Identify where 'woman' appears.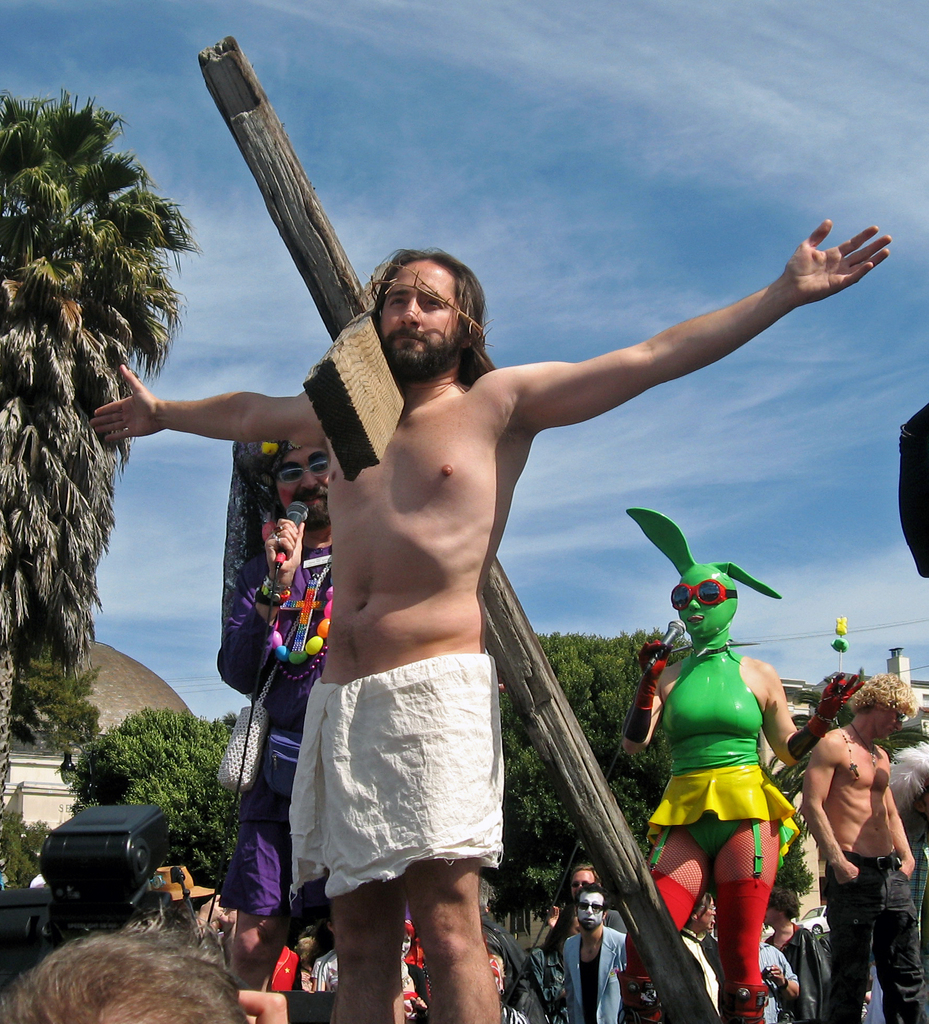
Appears at bbox(403, 923, 435, 1023).
